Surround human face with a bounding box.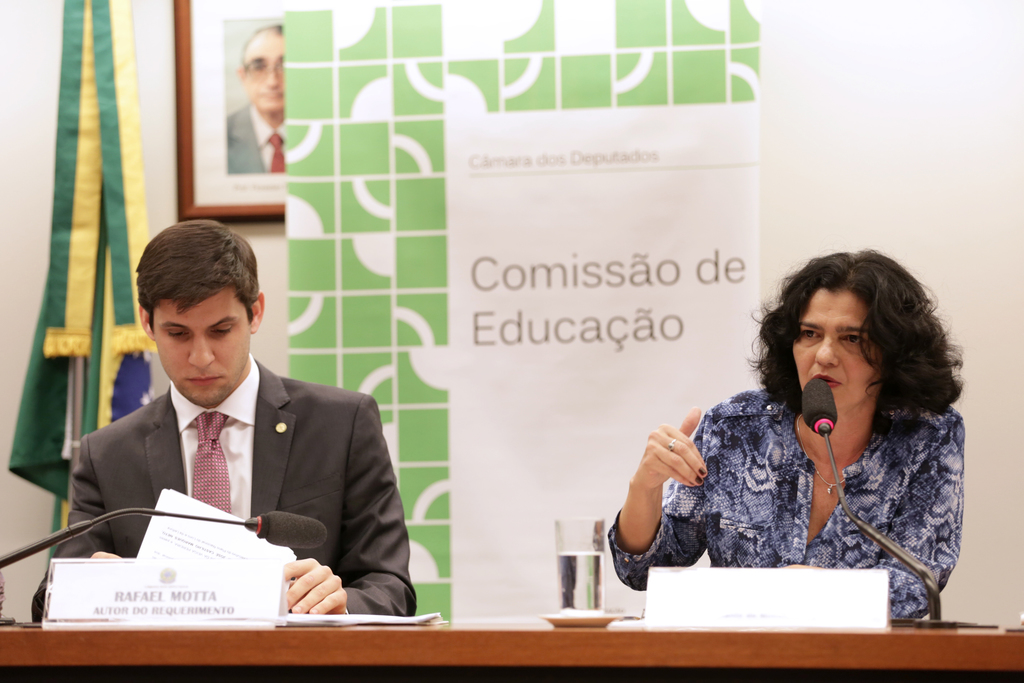
select_region(152, 287, 248, 405).
